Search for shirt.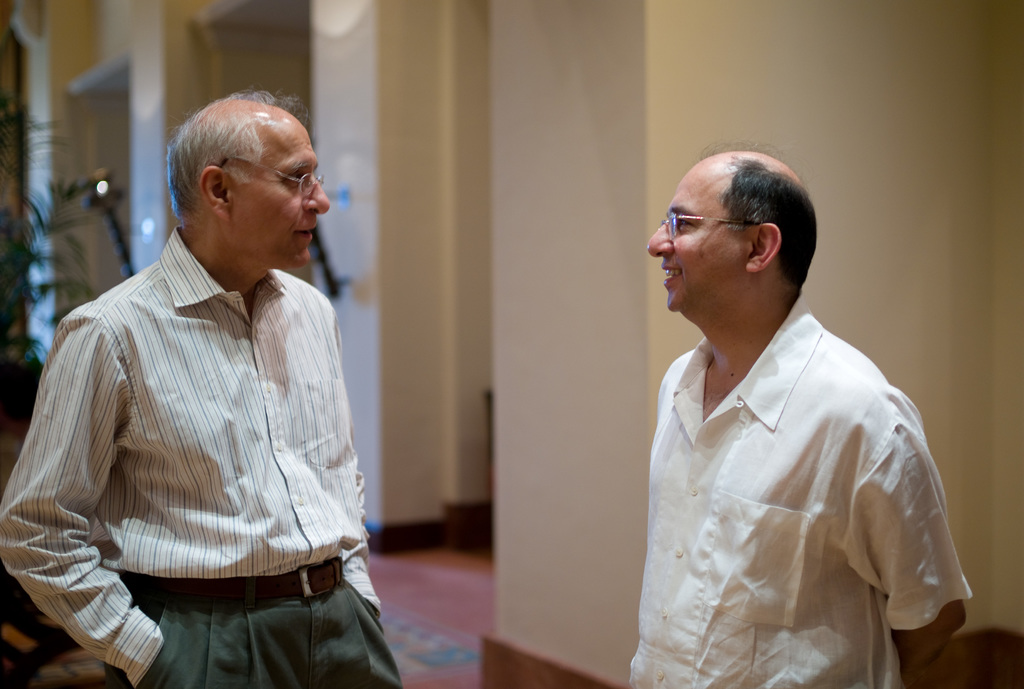
Found at x1=0, y1=226, x2=384, y2=686.
